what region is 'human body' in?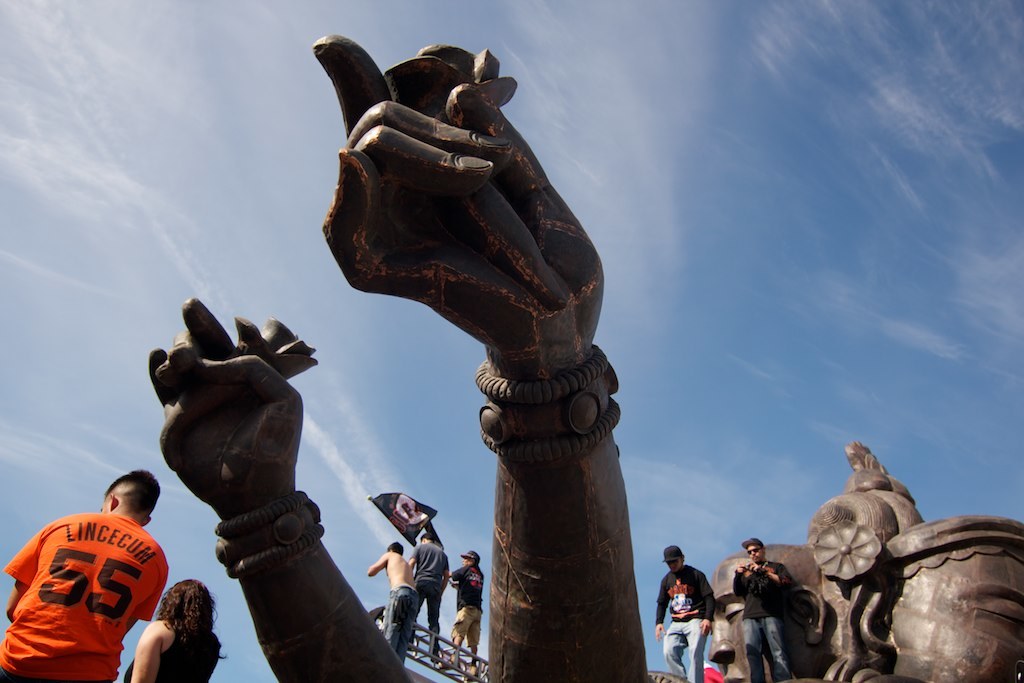
651:564:718:682.
